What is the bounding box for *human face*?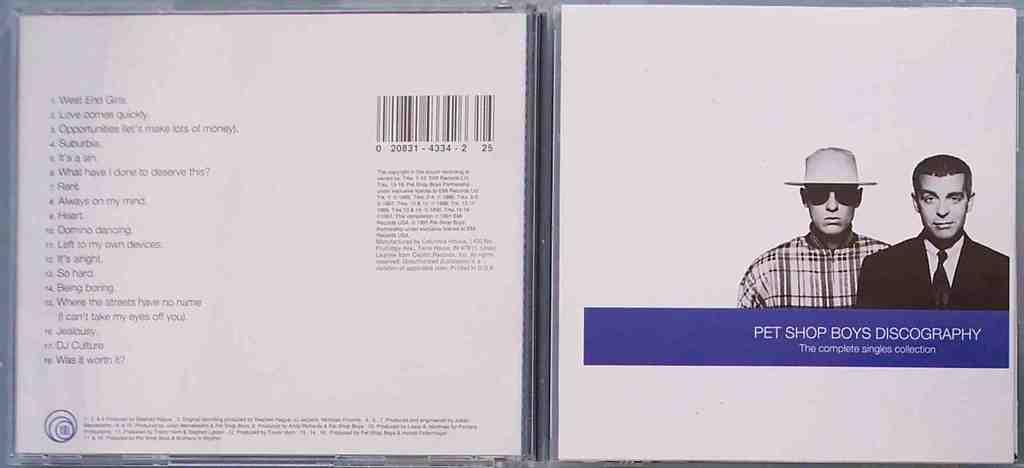
<region>804, 185, 859, 237</region>.
